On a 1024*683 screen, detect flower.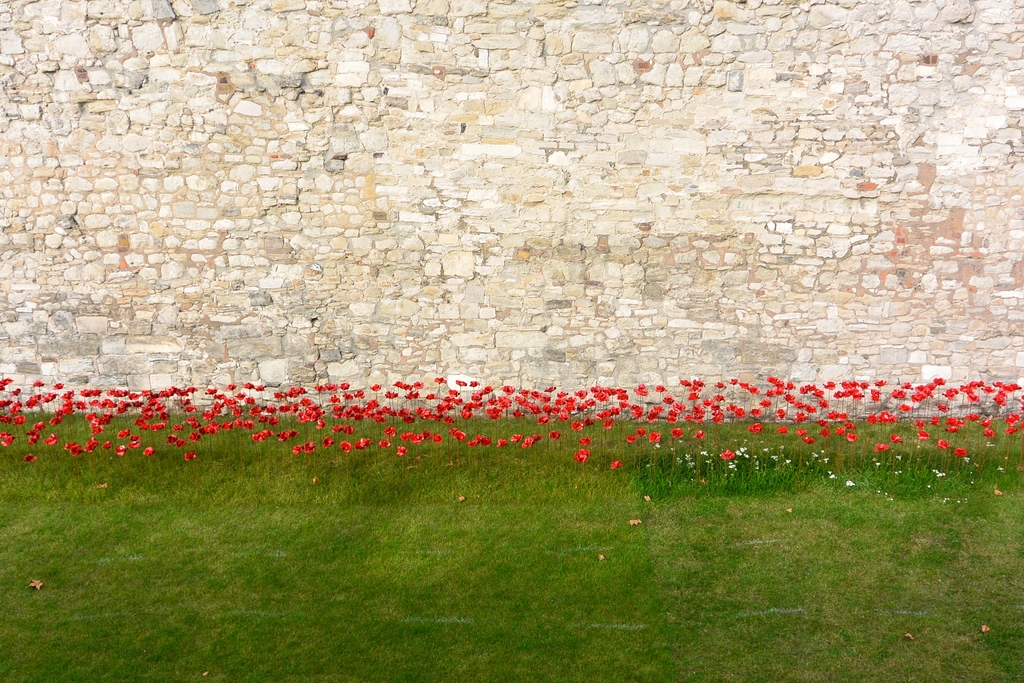
l=60, t=440, r=84, b=457.
